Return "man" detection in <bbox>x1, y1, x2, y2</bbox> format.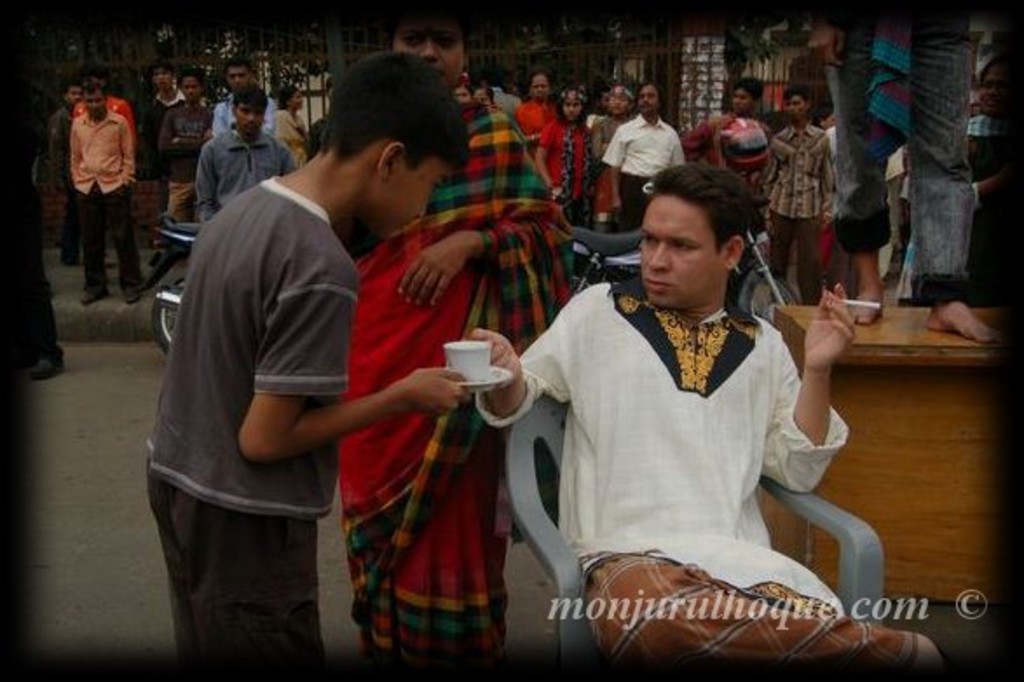
<bbox>673, 73, 771, 199</bbox>.
